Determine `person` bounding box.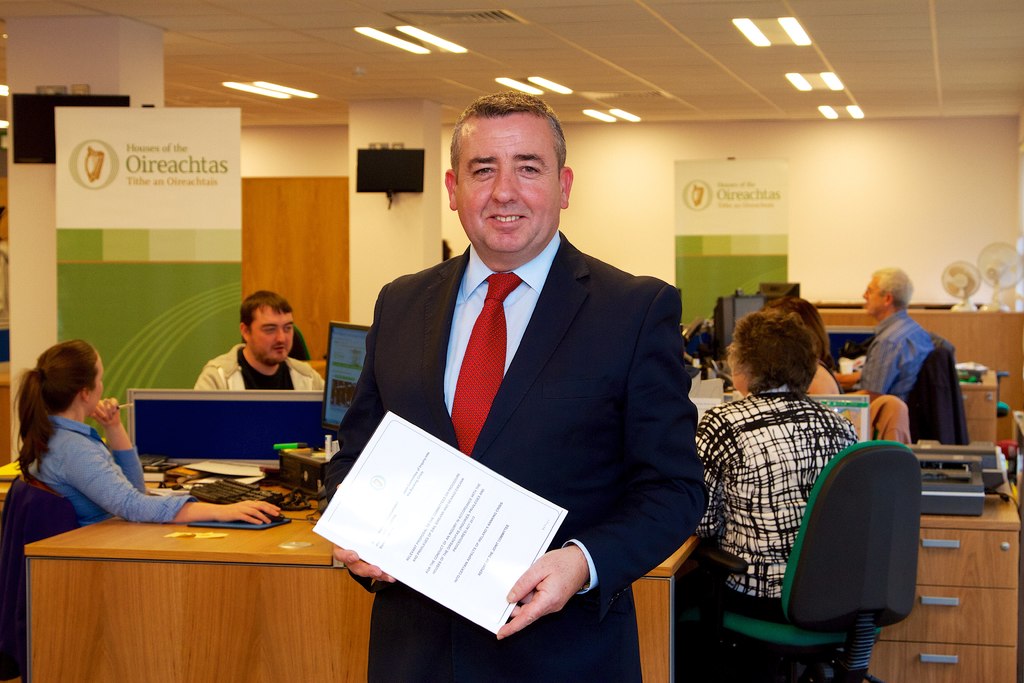
Determined: (x1=754, y1=286, x2=844, y2=397).
